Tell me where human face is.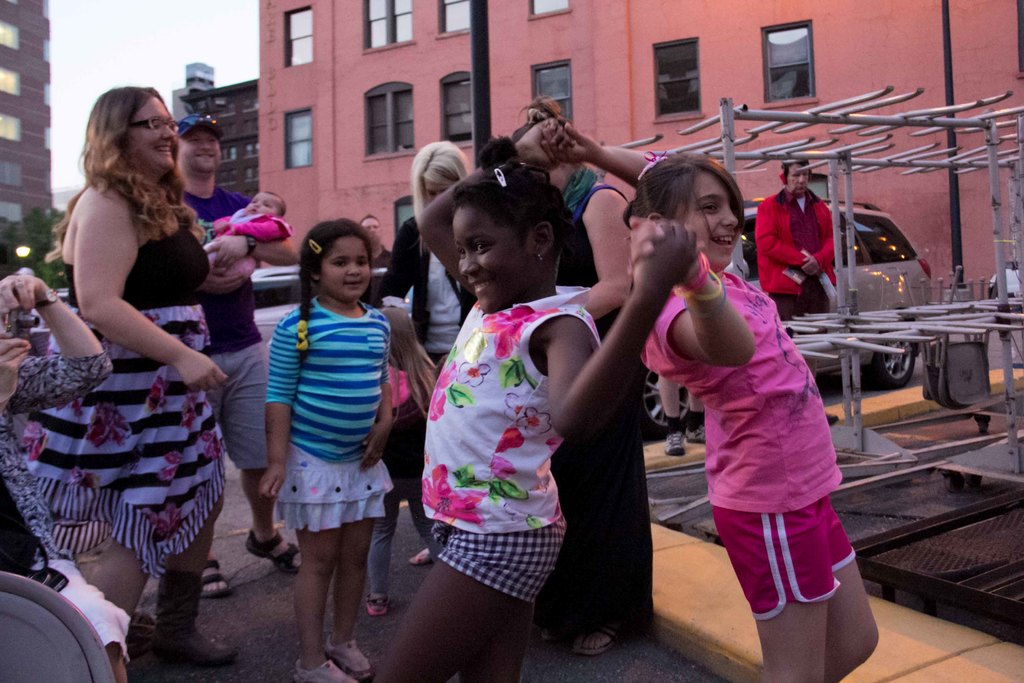
human face is at 316/235/367/303.
